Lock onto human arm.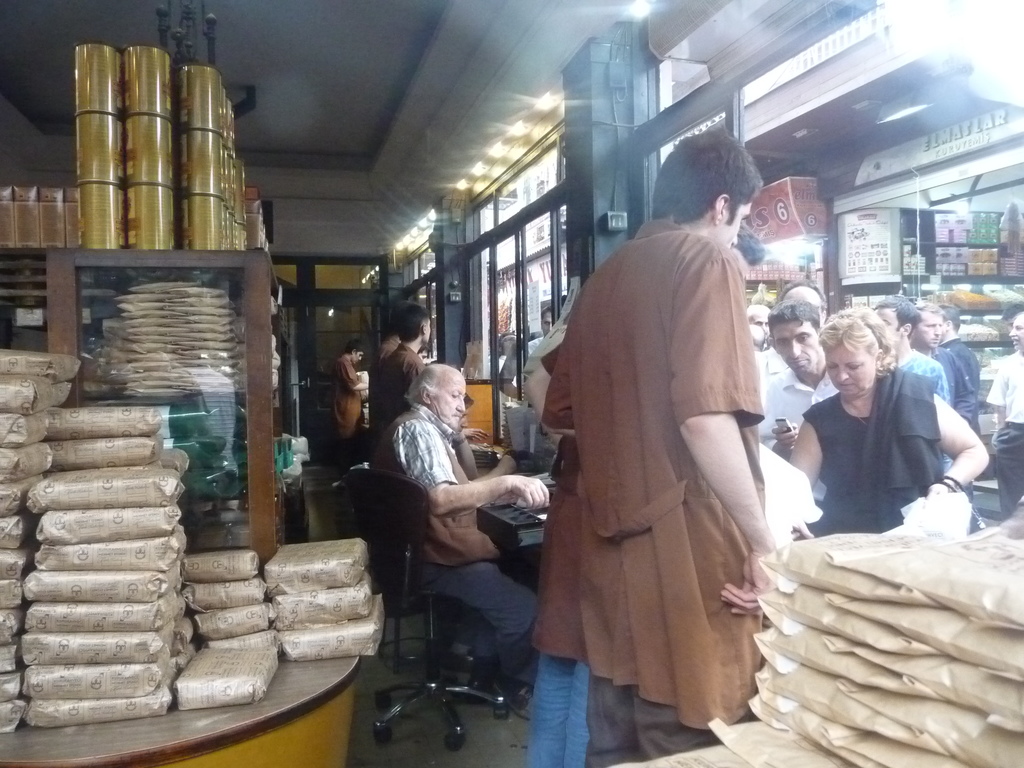
Locked: (left=442, top=437, right=529, bottom=494).
